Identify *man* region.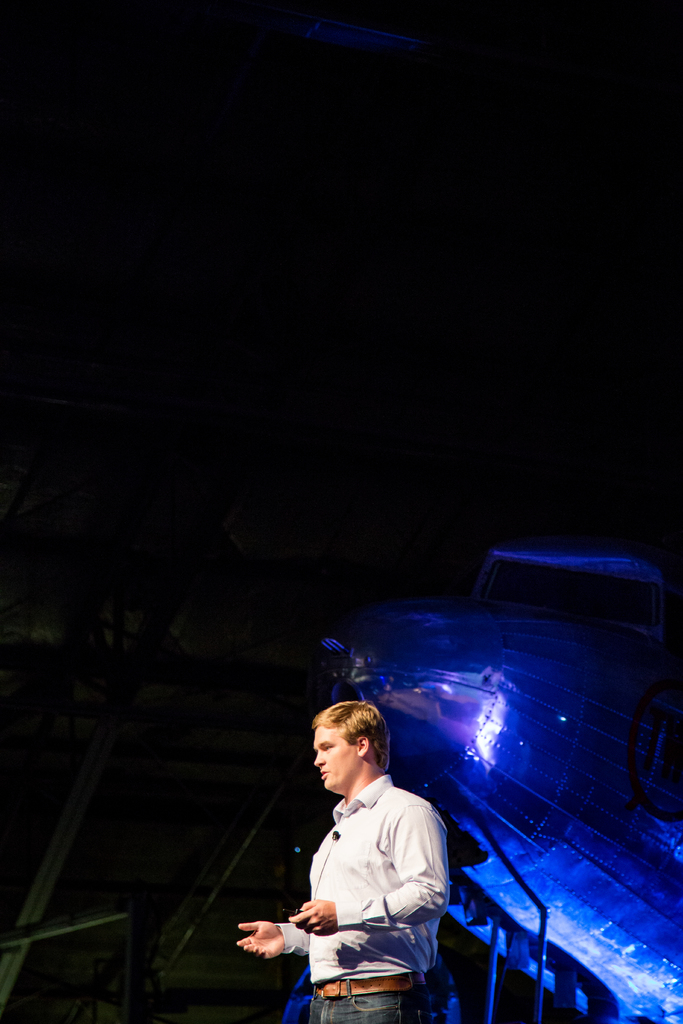
Region: rect(265, 689, 459, 1023).
